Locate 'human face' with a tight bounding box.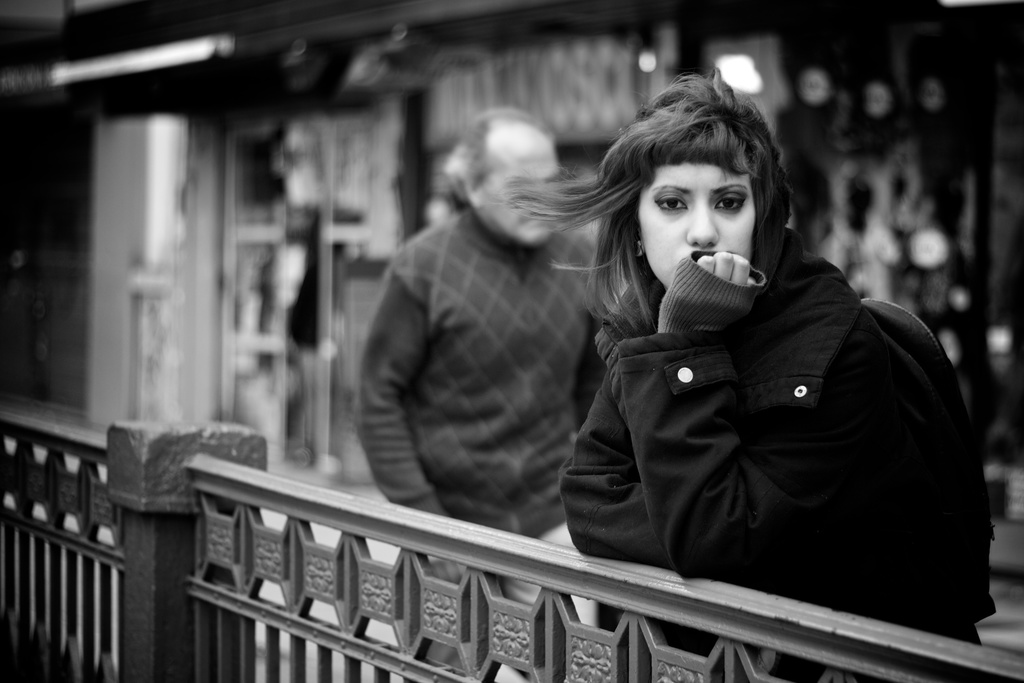
l=639, t=163, r=755, b=283.
